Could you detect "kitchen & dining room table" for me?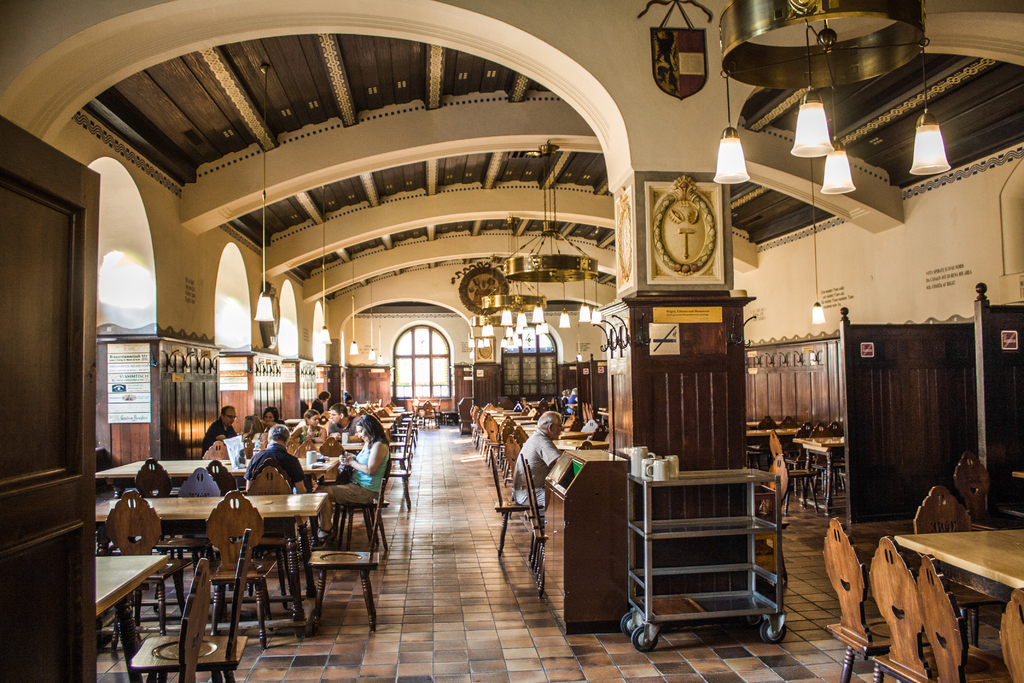
Detection result: x1=824, y1=484, x2=1023, y2=682.
